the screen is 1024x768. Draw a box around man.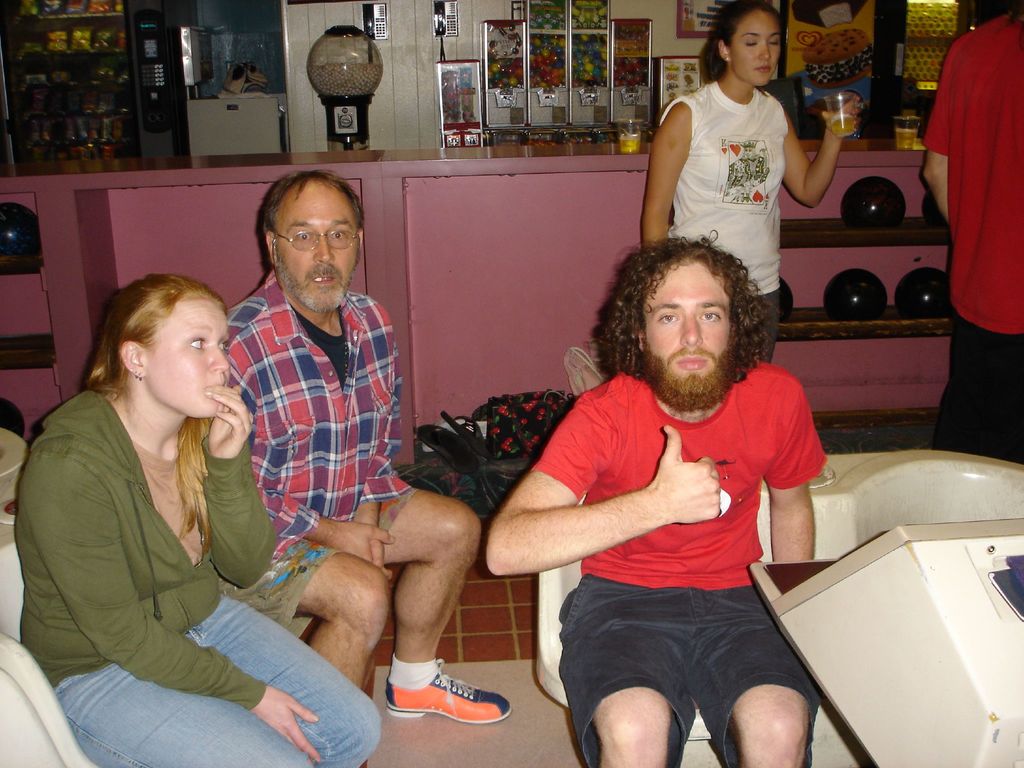
left=486, top=233, right=827, bottom=767.
